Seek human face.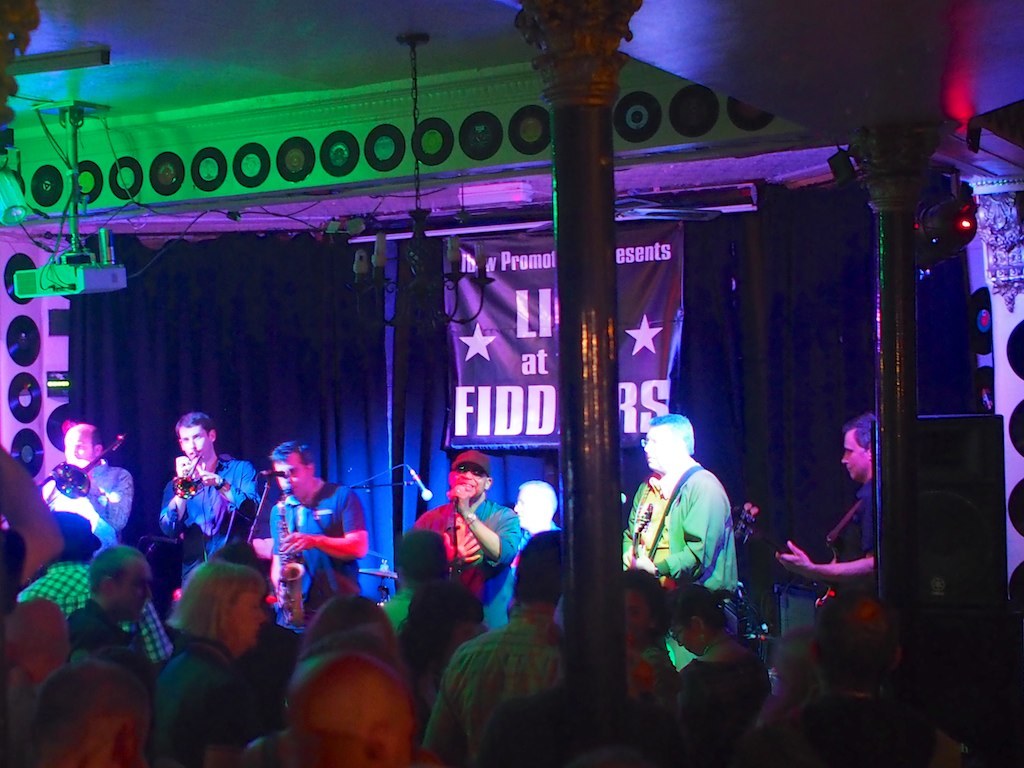
box(453, 468, 481, 497).
